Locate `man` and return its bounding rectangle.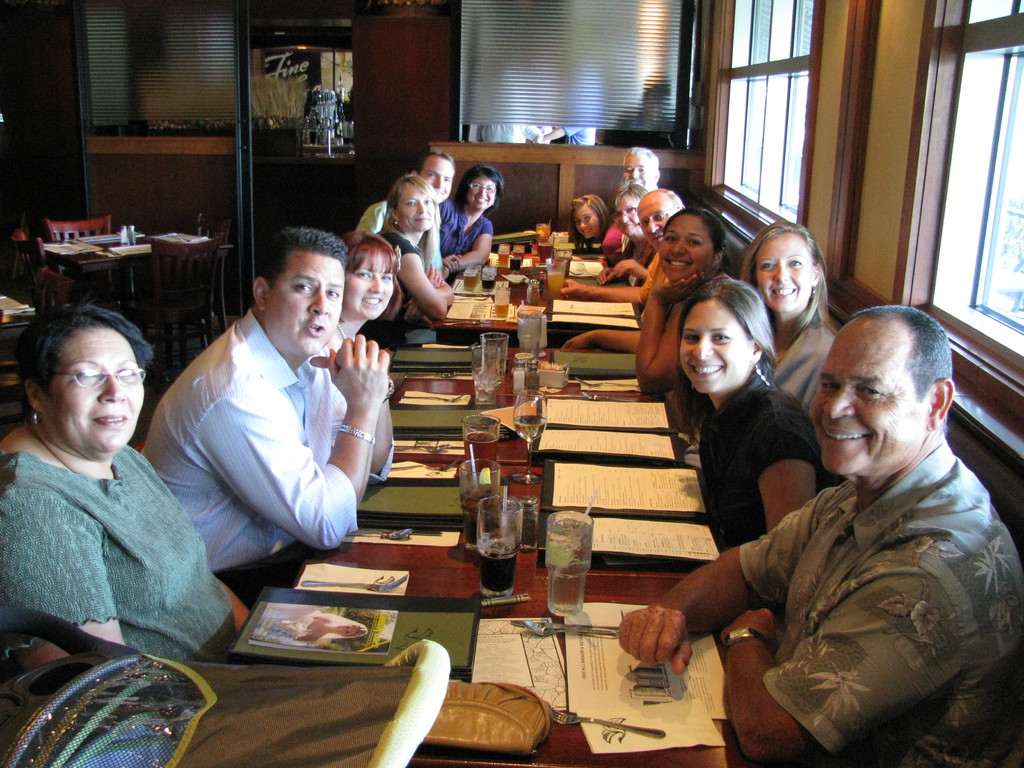
left=602, top=144, right=666, bottom=246.
